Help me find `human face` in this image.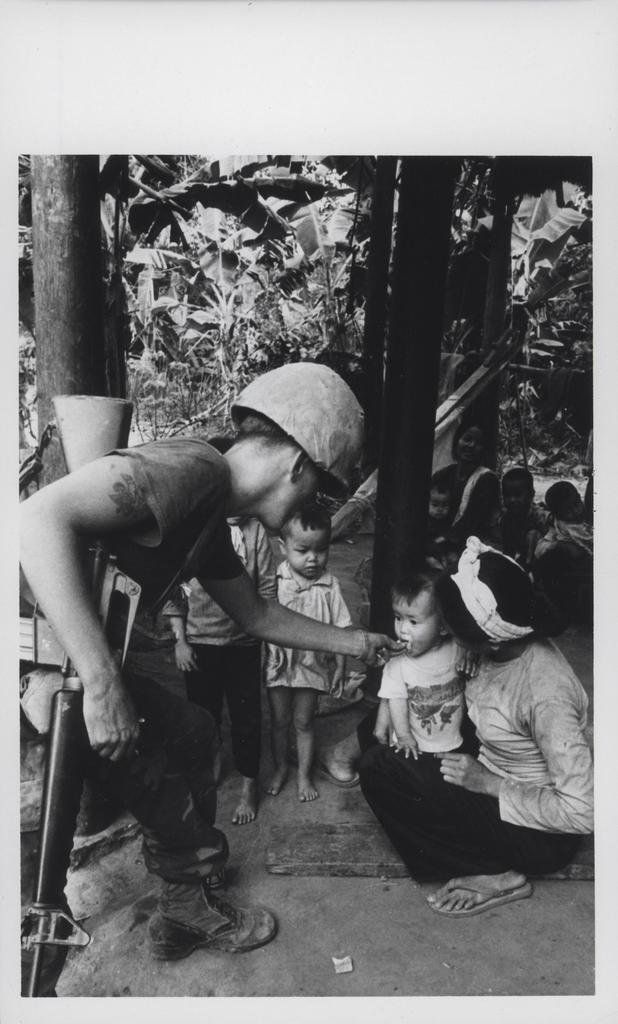
Found it: Rect(284, 524, 333, 581).
